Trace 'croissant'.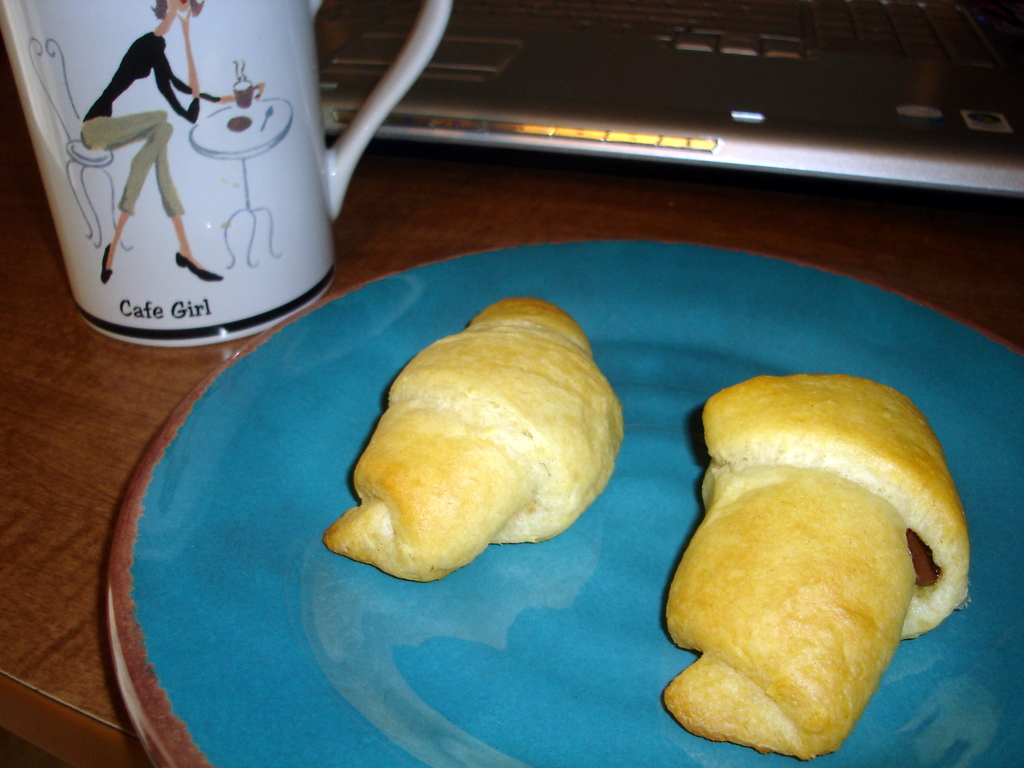
Traced to 660 372 969 756.
